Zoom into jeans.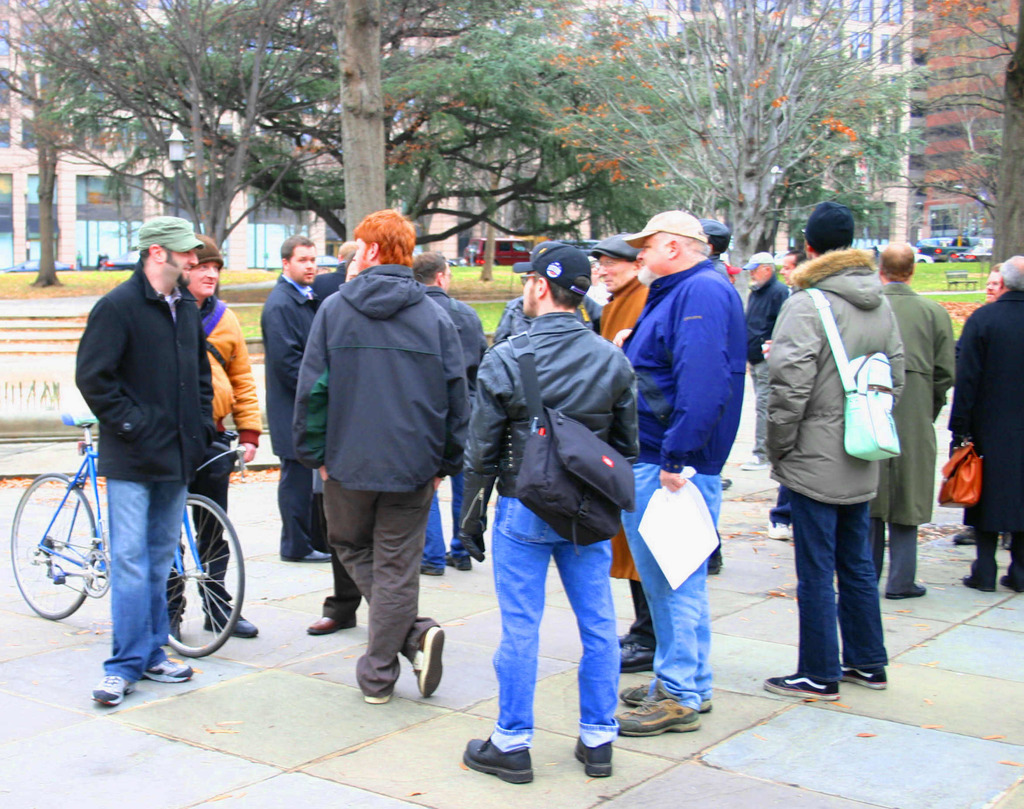
Zoom target: 103, 481, 191, 675.
